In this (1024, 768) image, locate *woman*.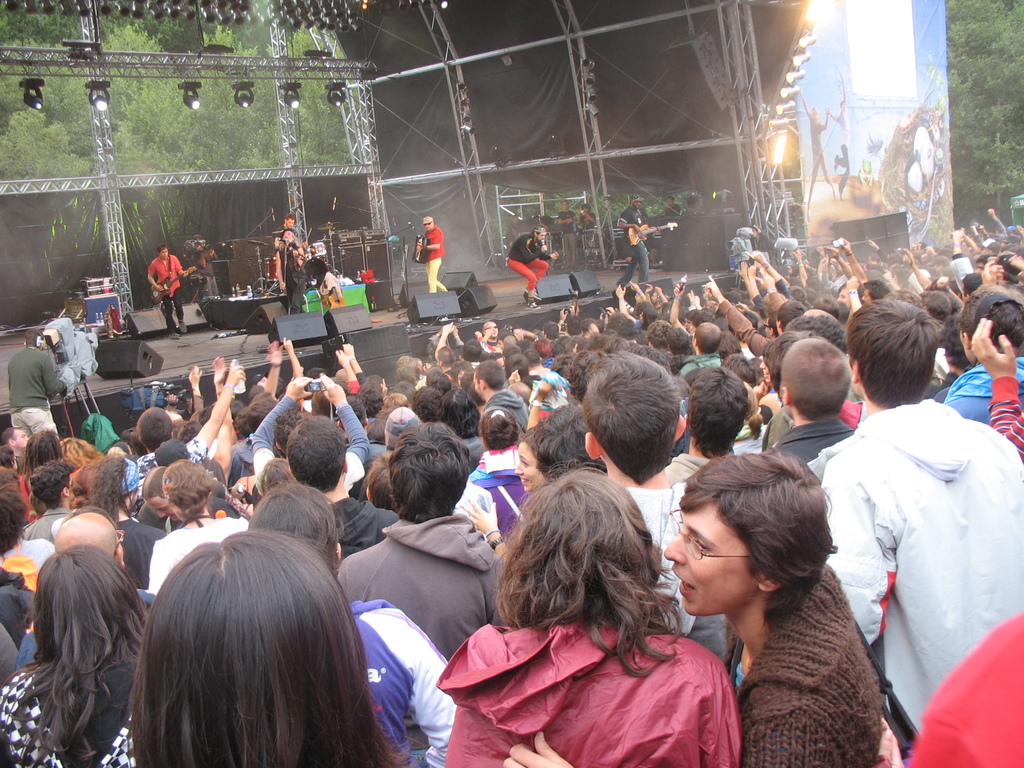
Bounding box: 0 545 154 767.
